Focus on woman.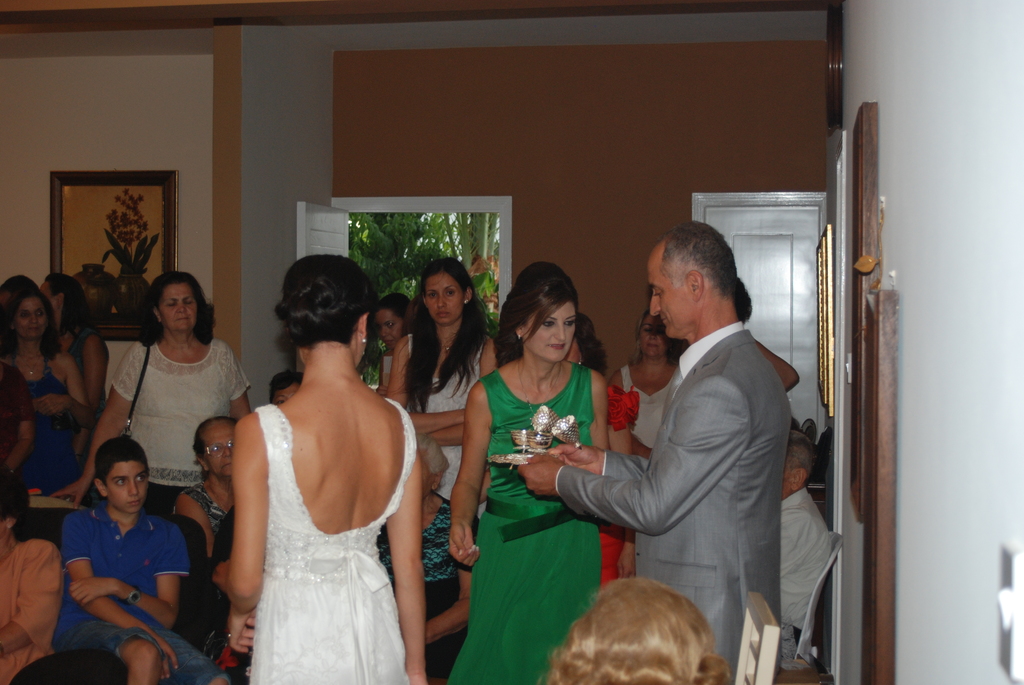
Focused at bbox(374, 295, 418, 387).
